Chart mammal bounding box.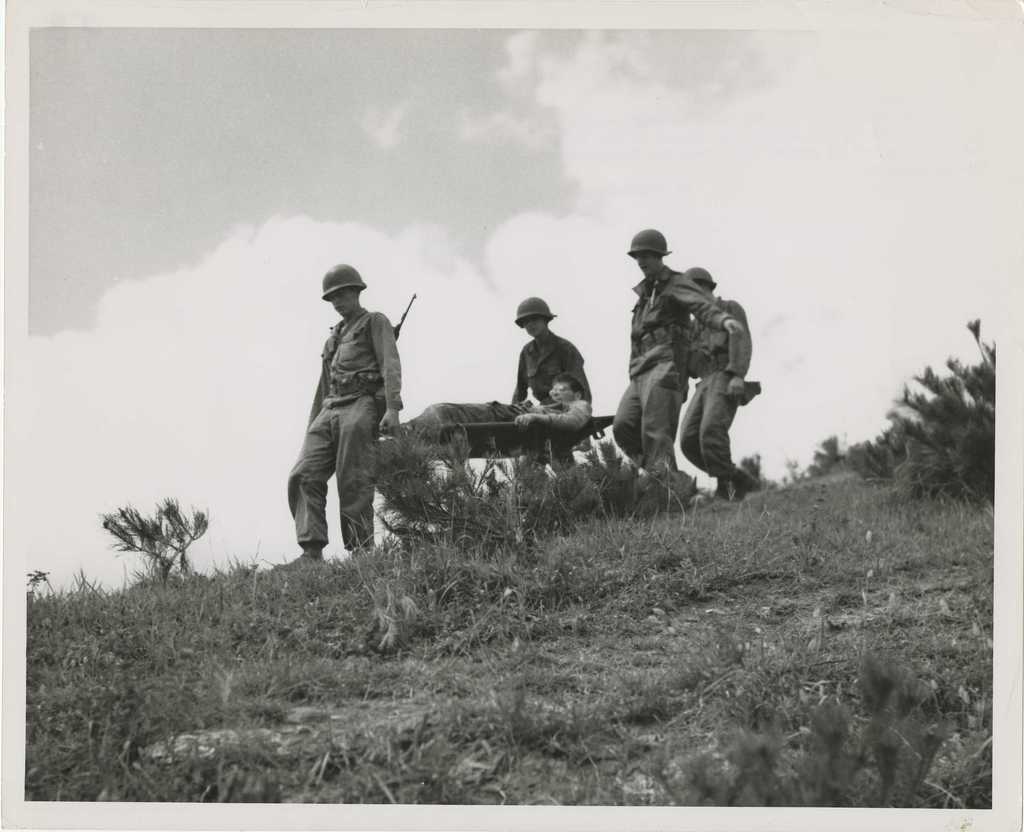
Charted: crop(605, 218, 740, 490).
